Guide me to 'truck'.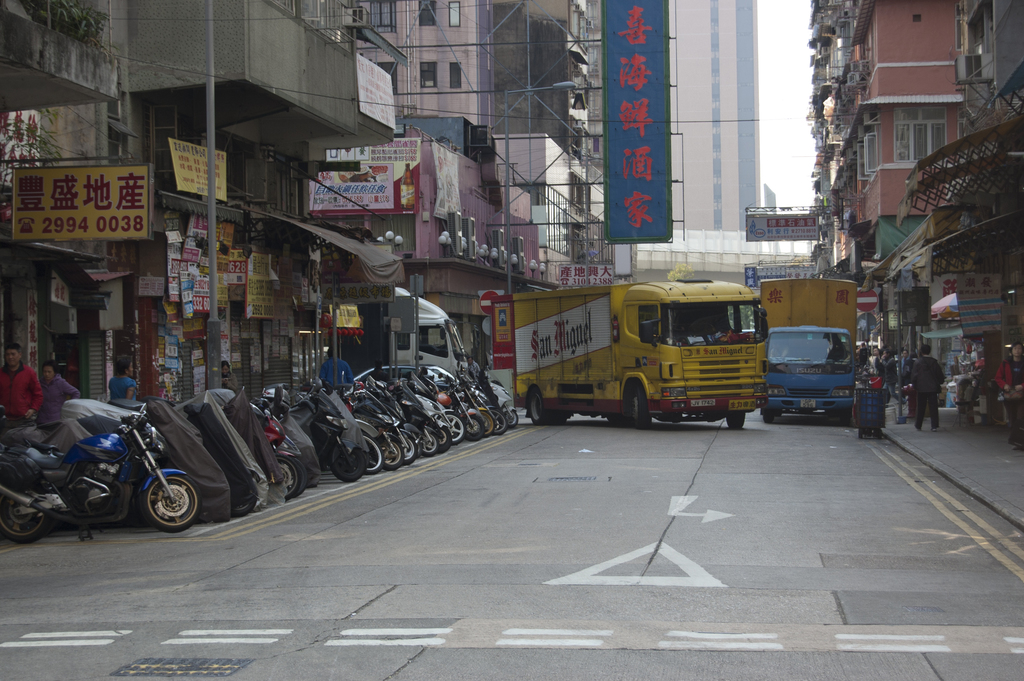
Guidance: locate(502, 272, 799, 439).
